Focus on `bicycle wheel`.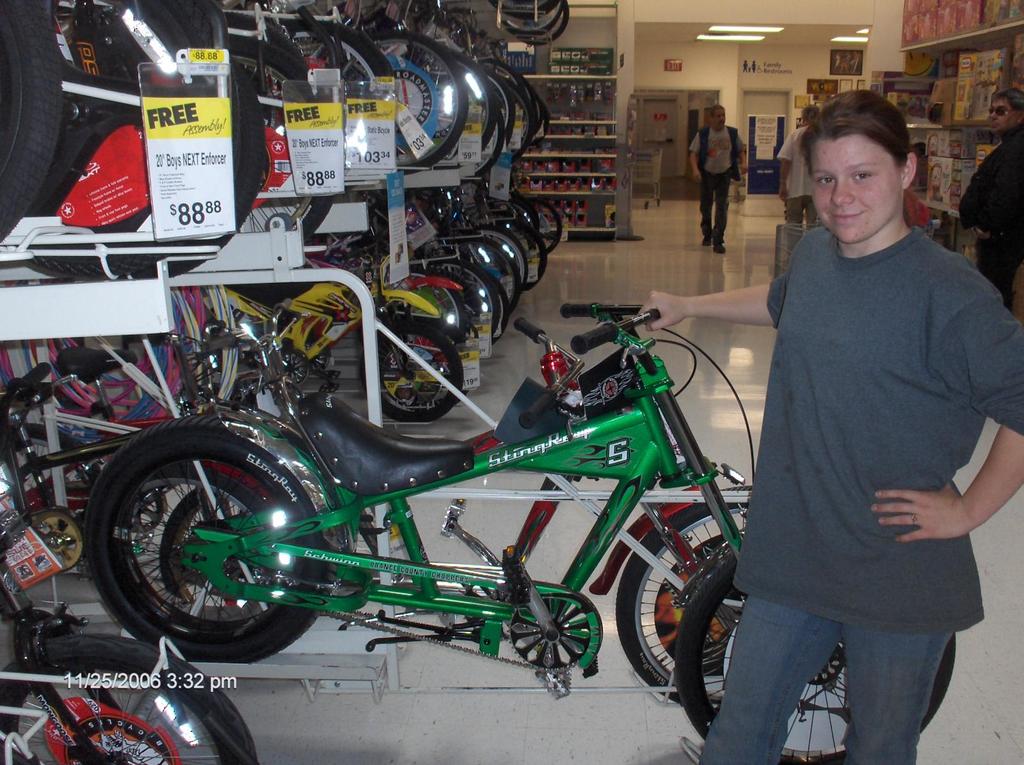
Focused at 105/0/197/36.
